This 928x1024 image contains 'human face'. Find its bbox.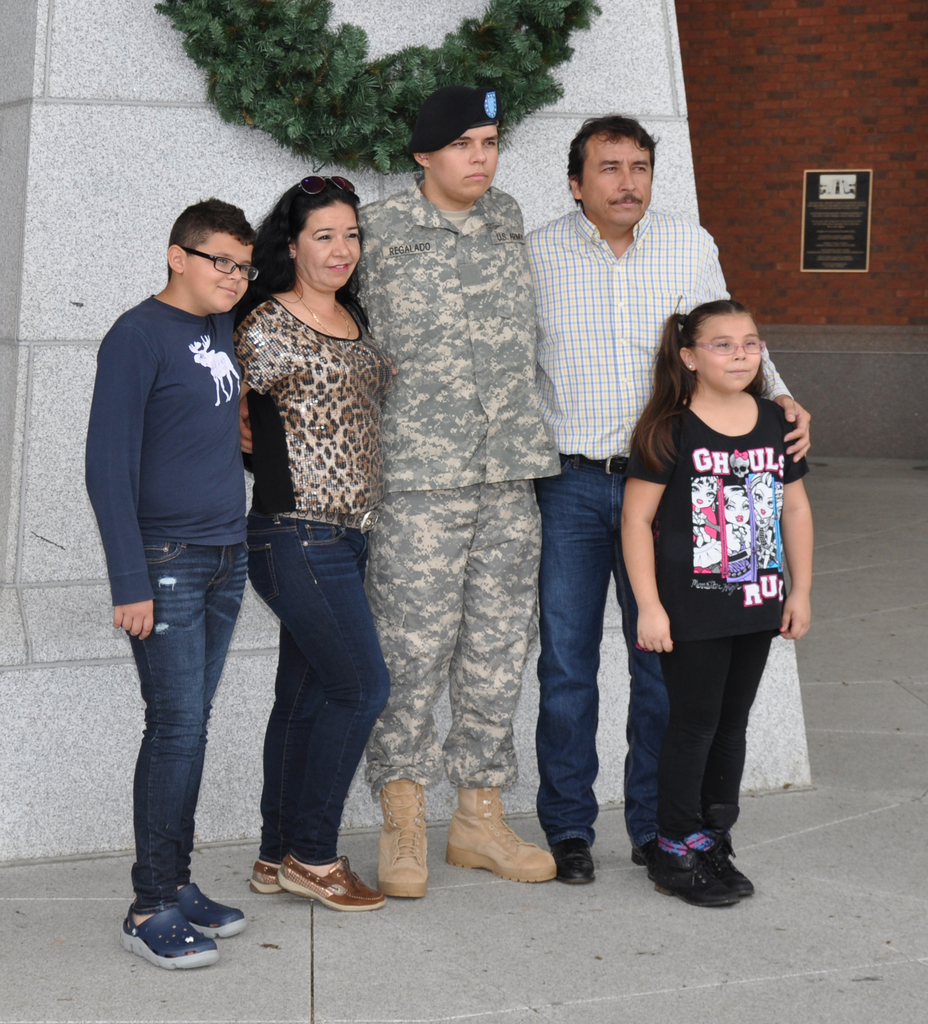
BBox(429, 125, 499, 200).
